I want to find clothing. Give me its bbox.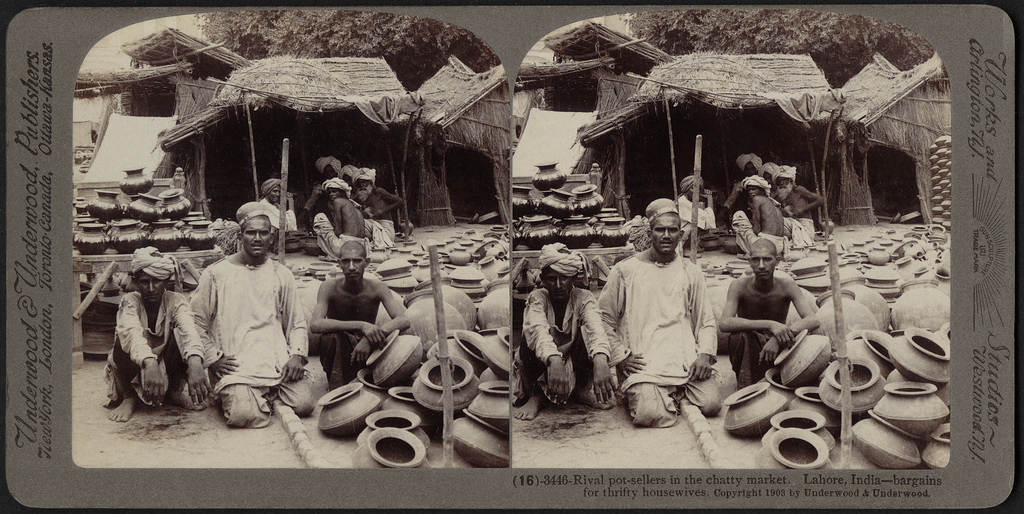
(left=513, top=279, right=605, bottom=408).
